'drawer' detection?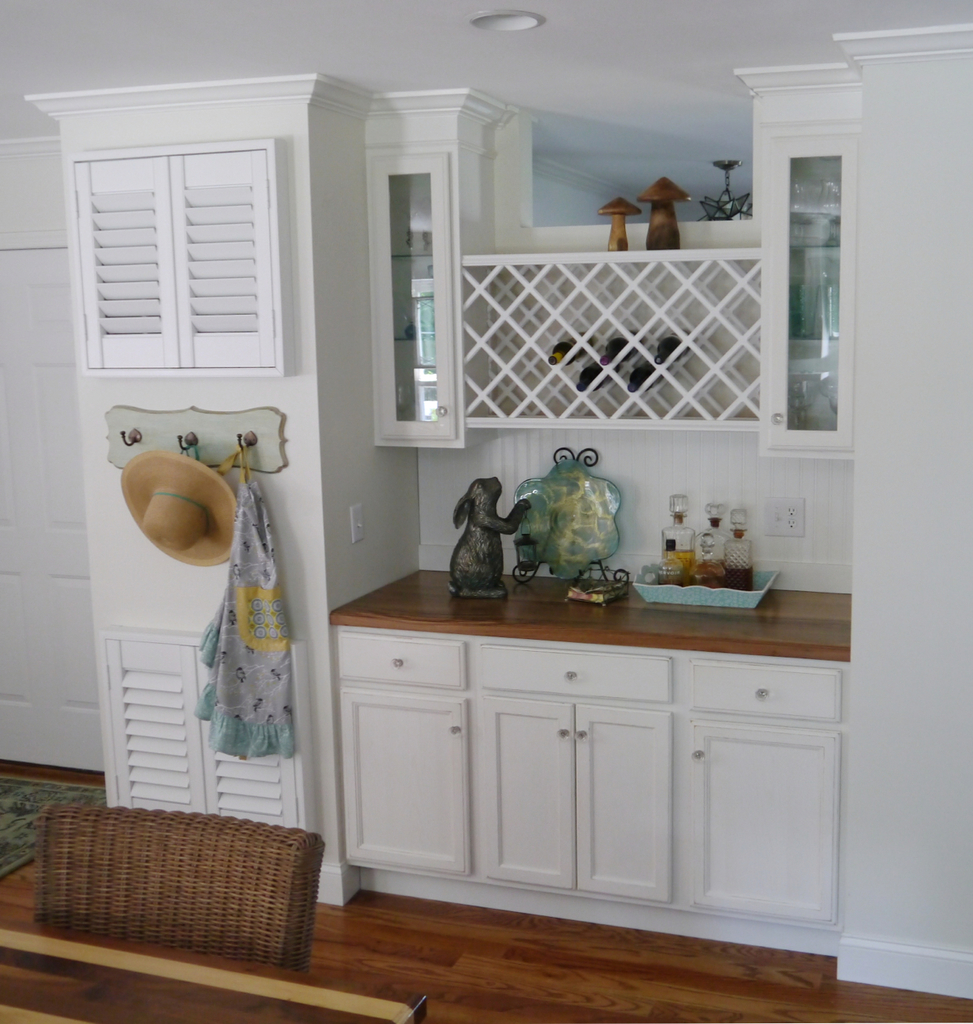
<bbox>693, 656, 840, 726</bbox>
